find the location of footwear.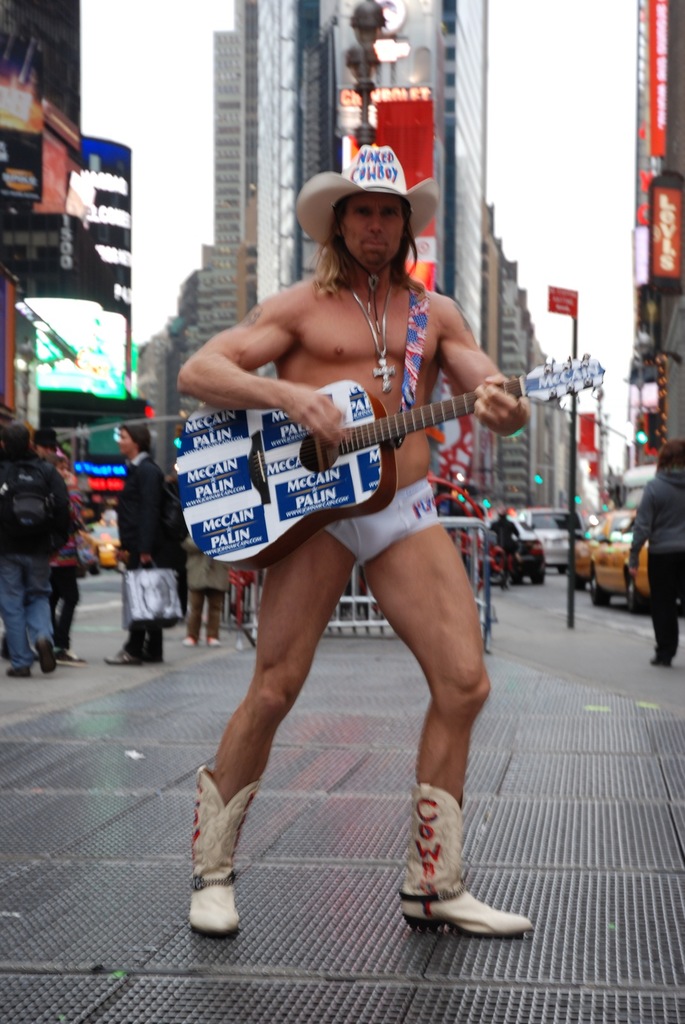
Location: <bbox>53, 634, 79, 659</bbox>.
